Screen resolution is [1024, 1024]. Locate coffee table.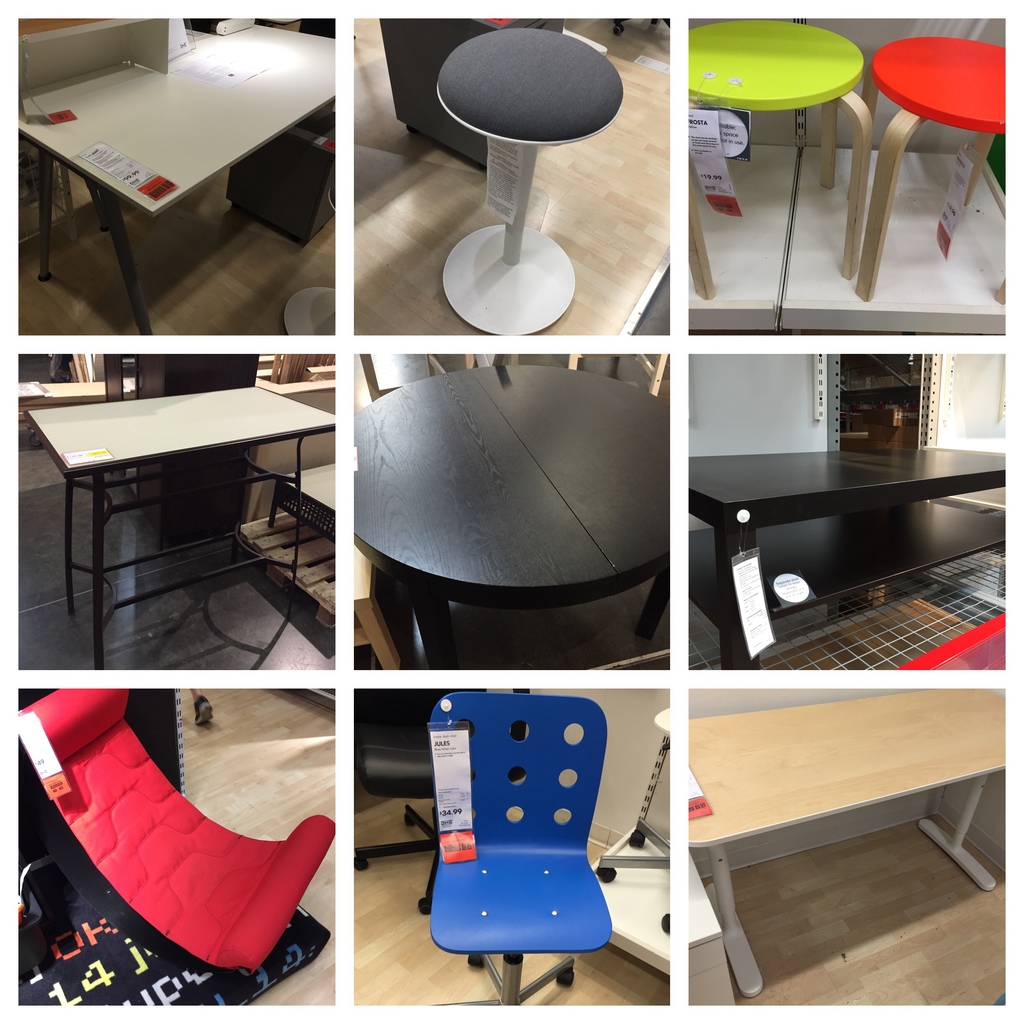
[686,15,875,298].
